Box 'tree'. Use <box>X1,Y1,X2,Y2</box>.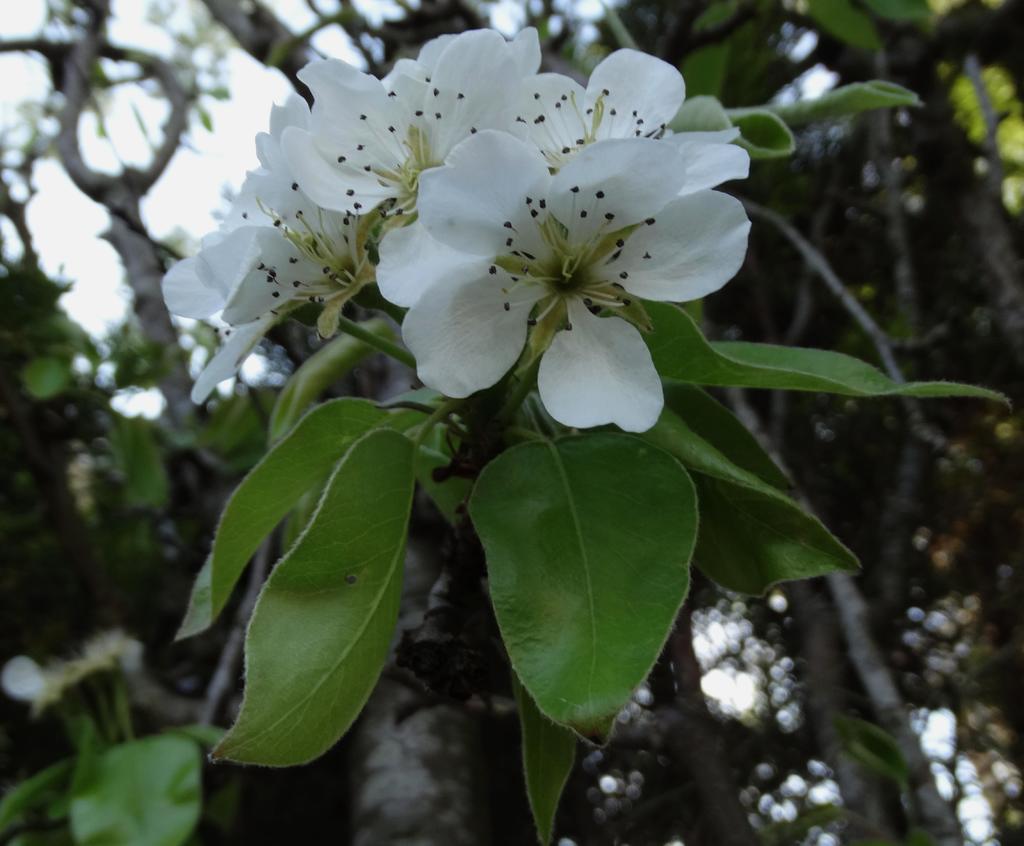
<box>0,0,1018,845</box>.
